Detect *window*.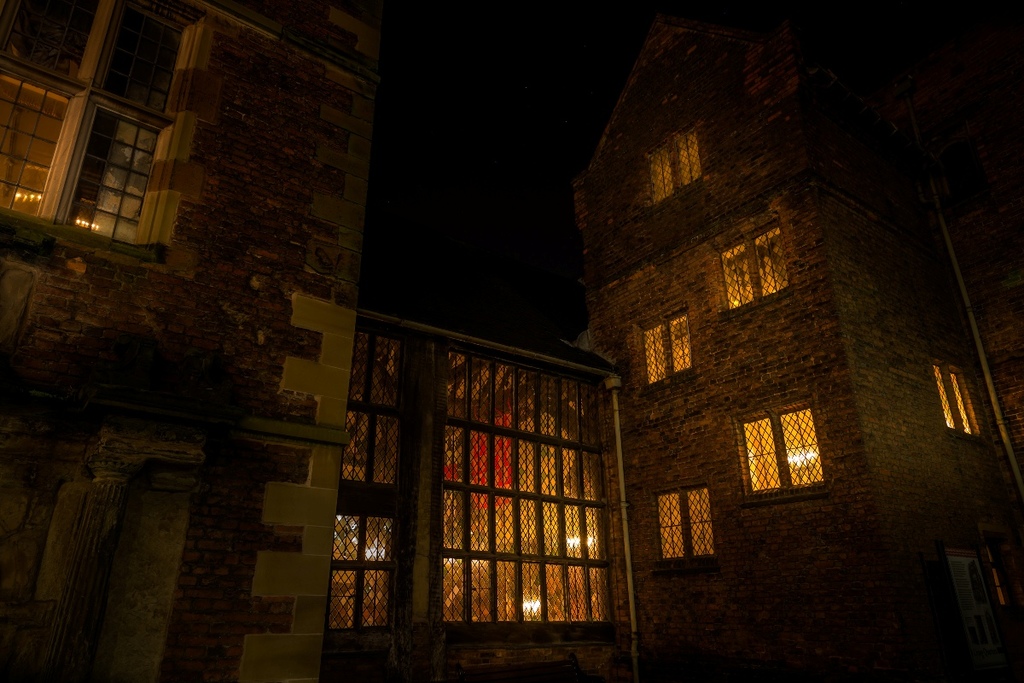
Detected at x1=3 y1=0 x2=101 y2=79.
